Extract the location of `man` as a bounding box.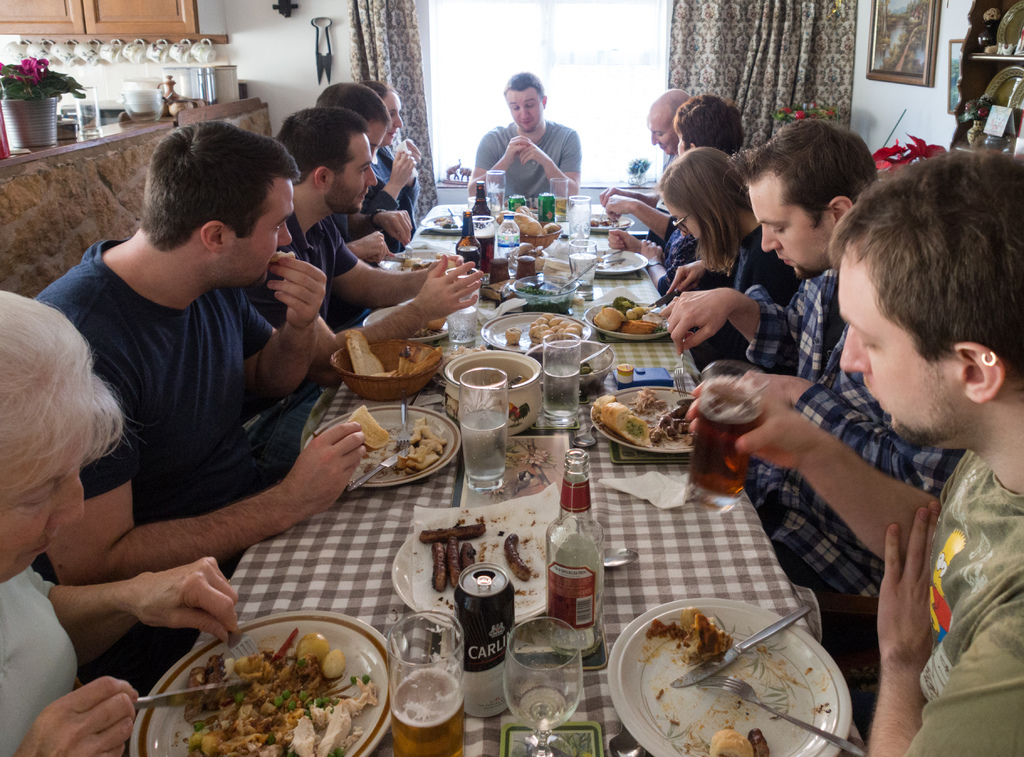
bbox(687, 145, 1023, 756).
